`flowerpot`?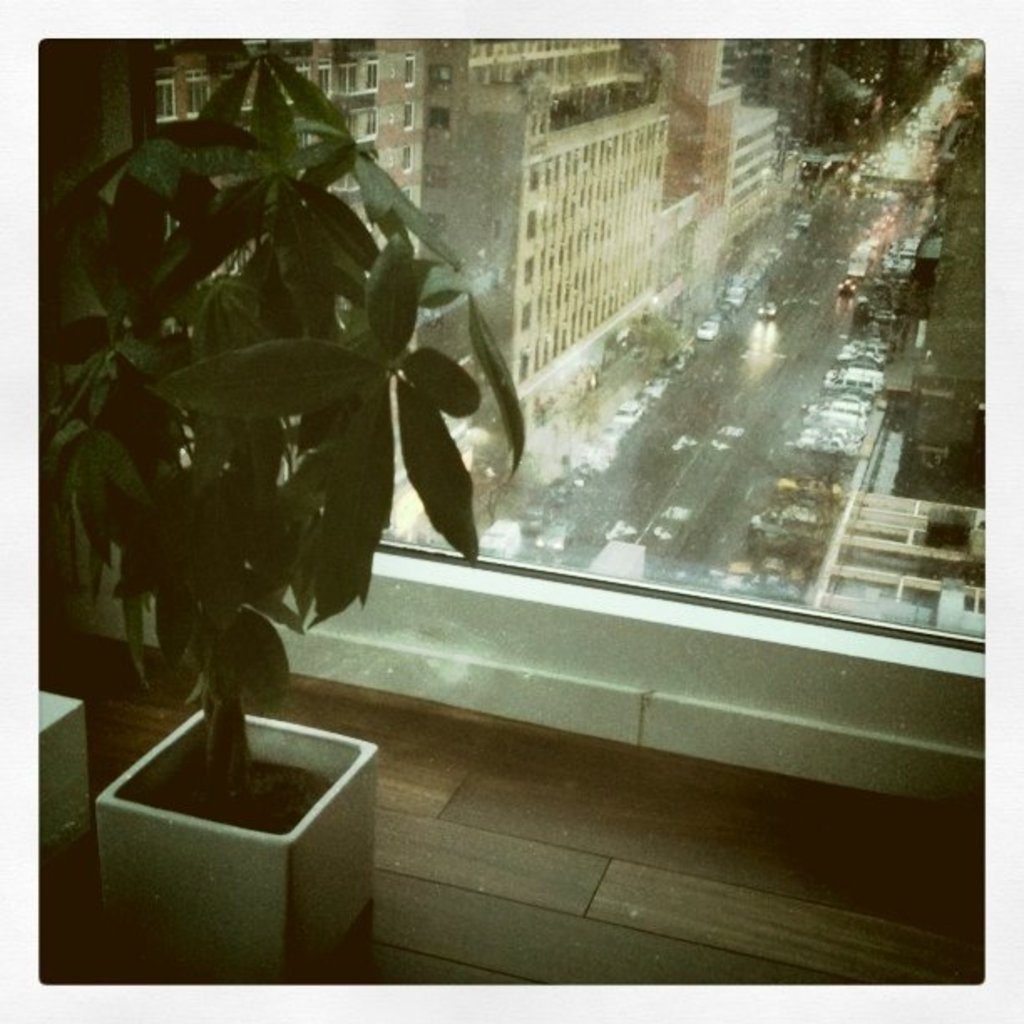
27/676/99/868
